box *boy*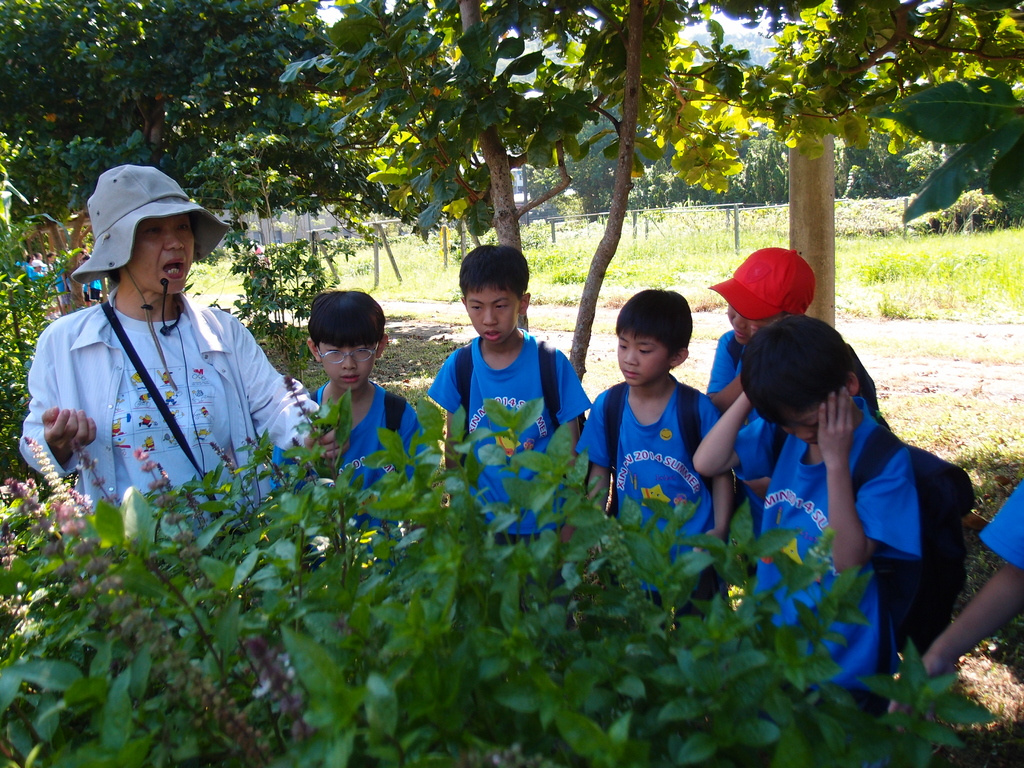
x1=679, y1=307, x2=933, y2=716
